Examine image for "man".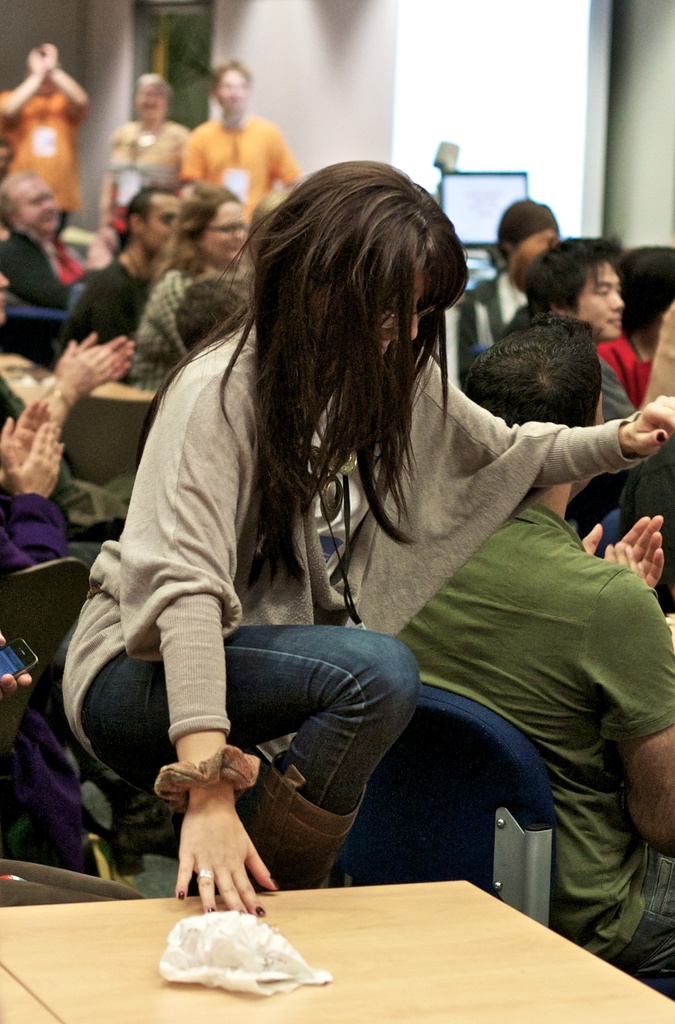
Examination result: crop(0, 171, 86, 315).
